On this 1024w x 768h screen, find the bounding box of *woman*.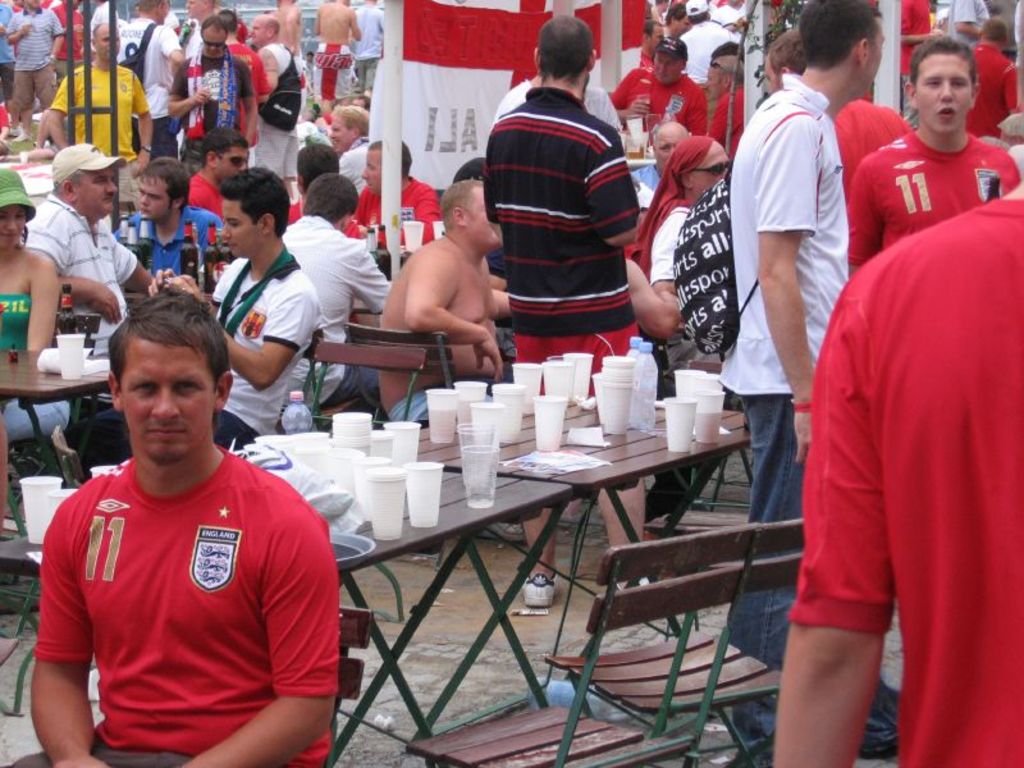
Bounding box: box(0, 166, 61, 532).
